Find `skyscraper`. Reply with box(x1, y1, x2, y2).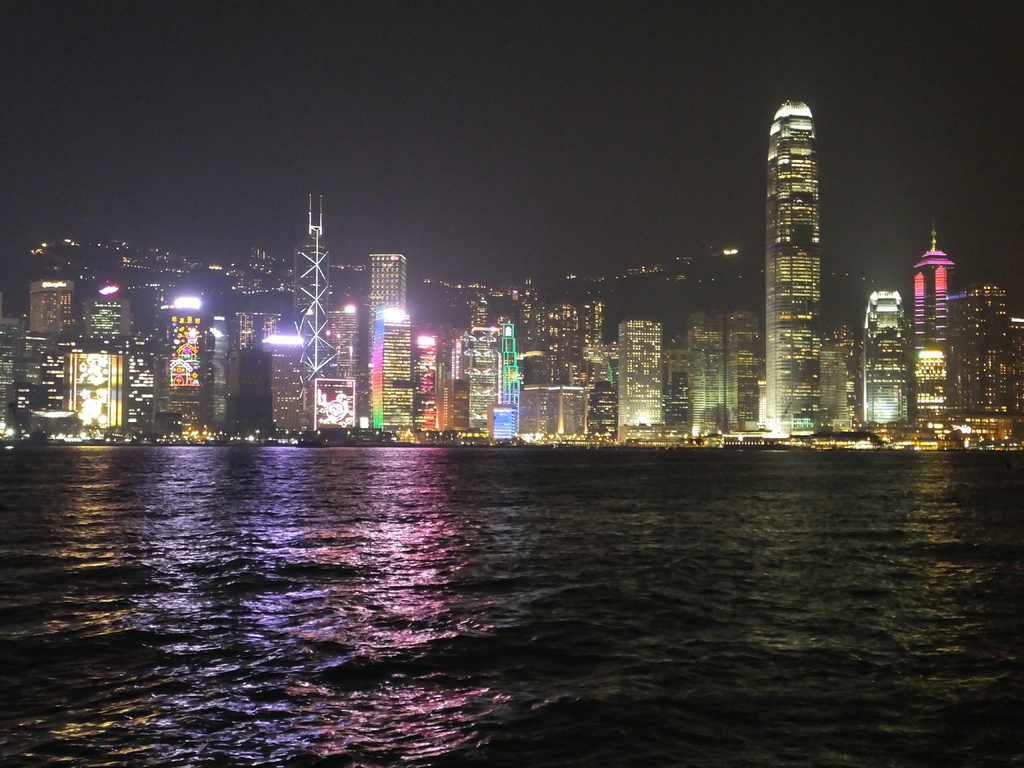
box(289, 197, 338, 401).
